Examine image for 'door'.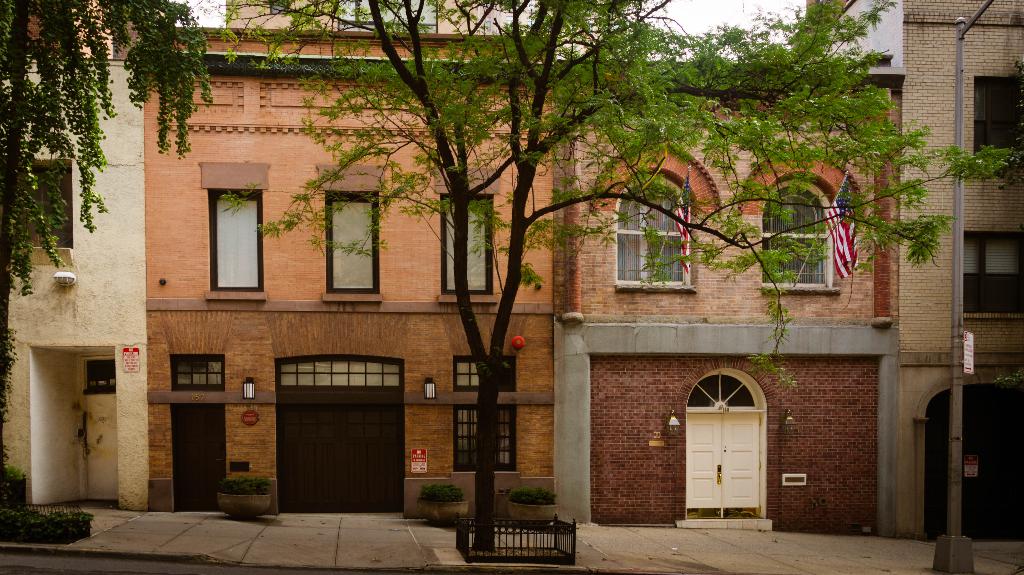
Examination result: (left=83, top=392, right=124, bottom=503).
